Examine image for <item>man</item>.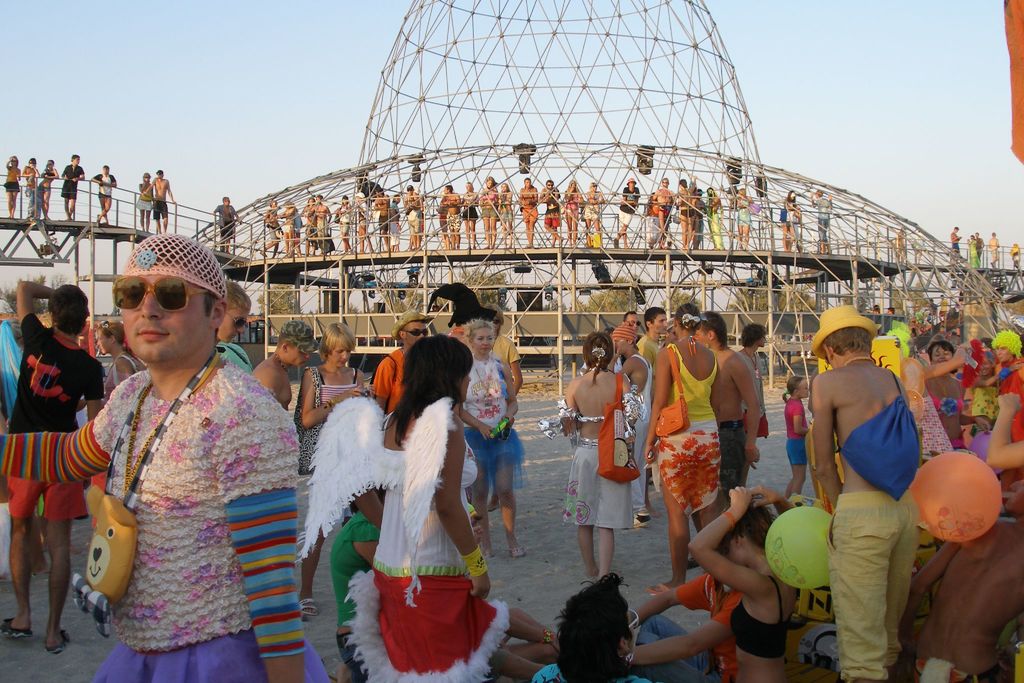
Examination result: <bbox>0, 233, 344, 682</bbox>.
